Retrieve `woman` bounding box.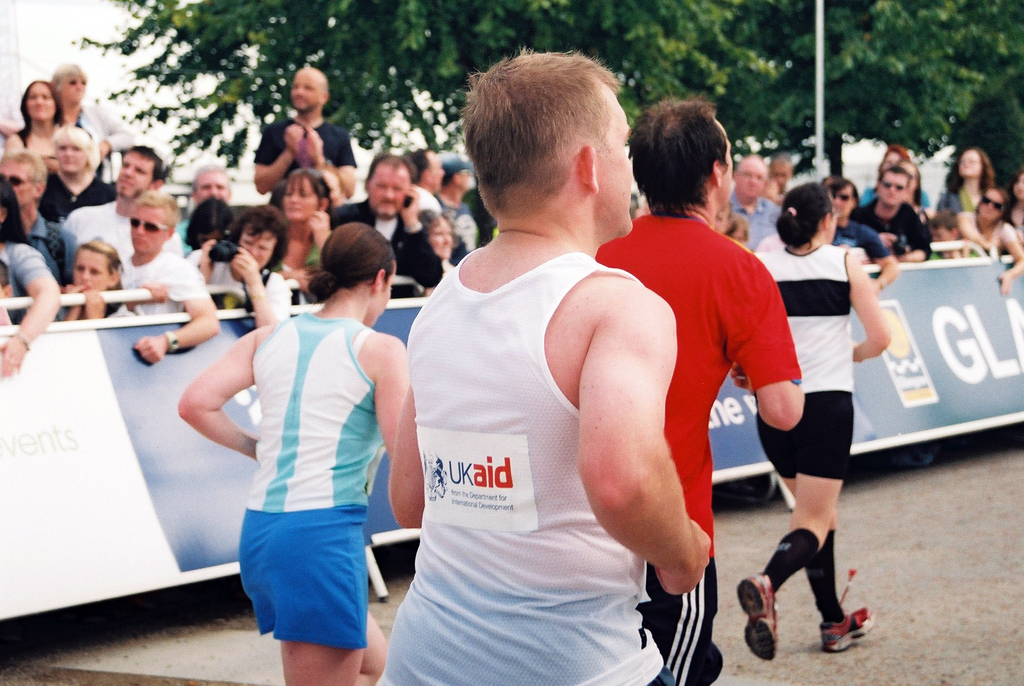
Bounding box: <region>413, 144, 440, 213</region>.
